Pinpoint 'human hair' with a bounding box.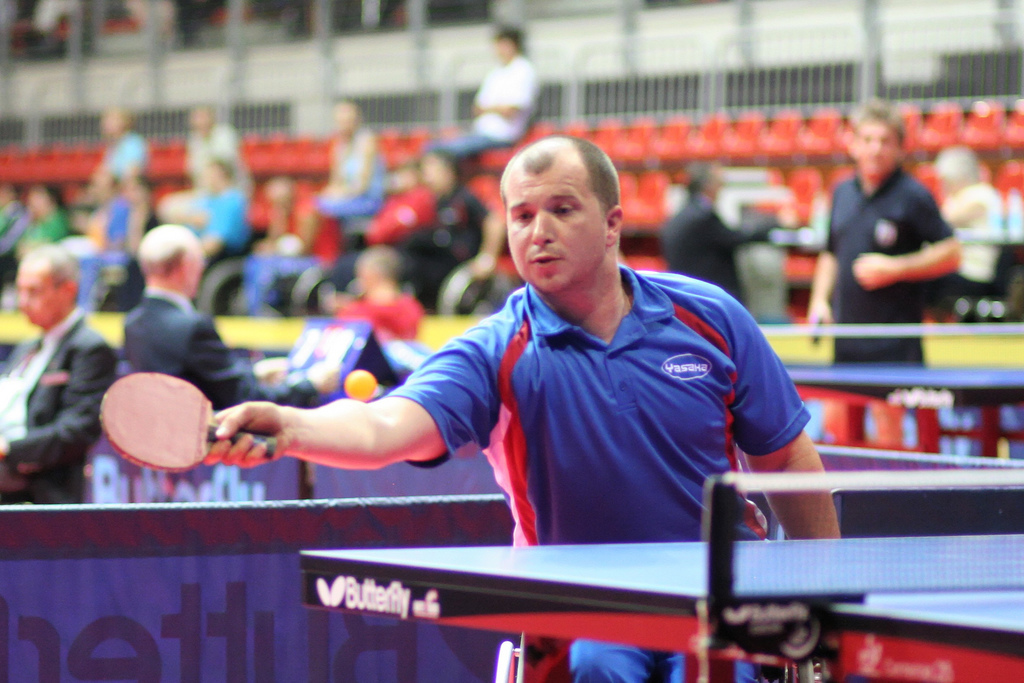
crop(497, 133, 622, 218).
